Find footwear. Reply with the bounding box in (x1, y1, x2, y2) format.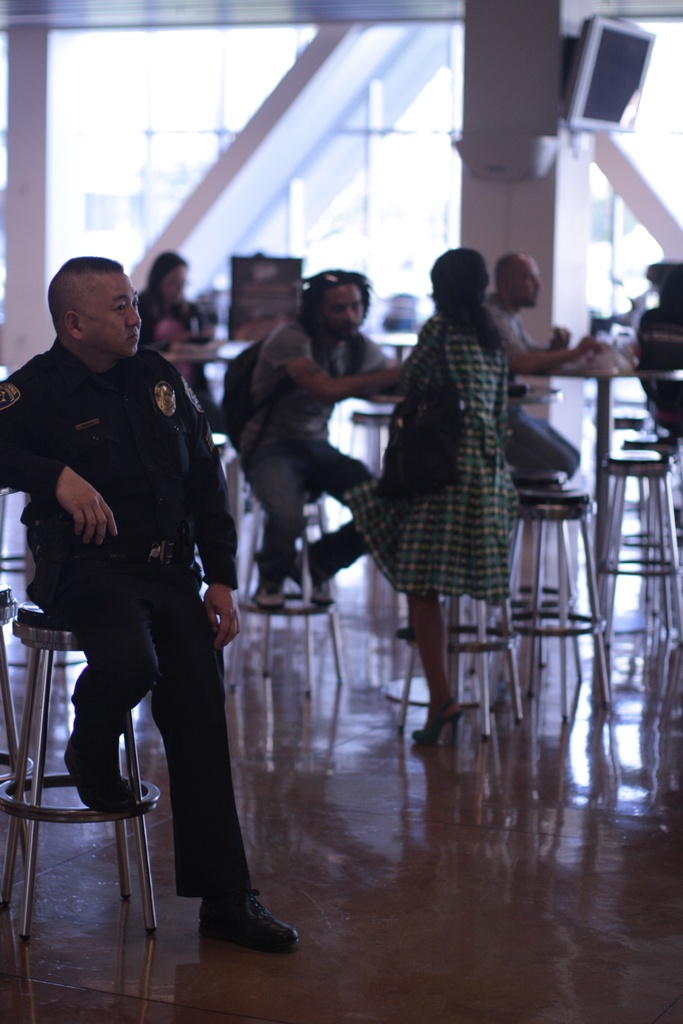
(299, 552, 332, 606).
